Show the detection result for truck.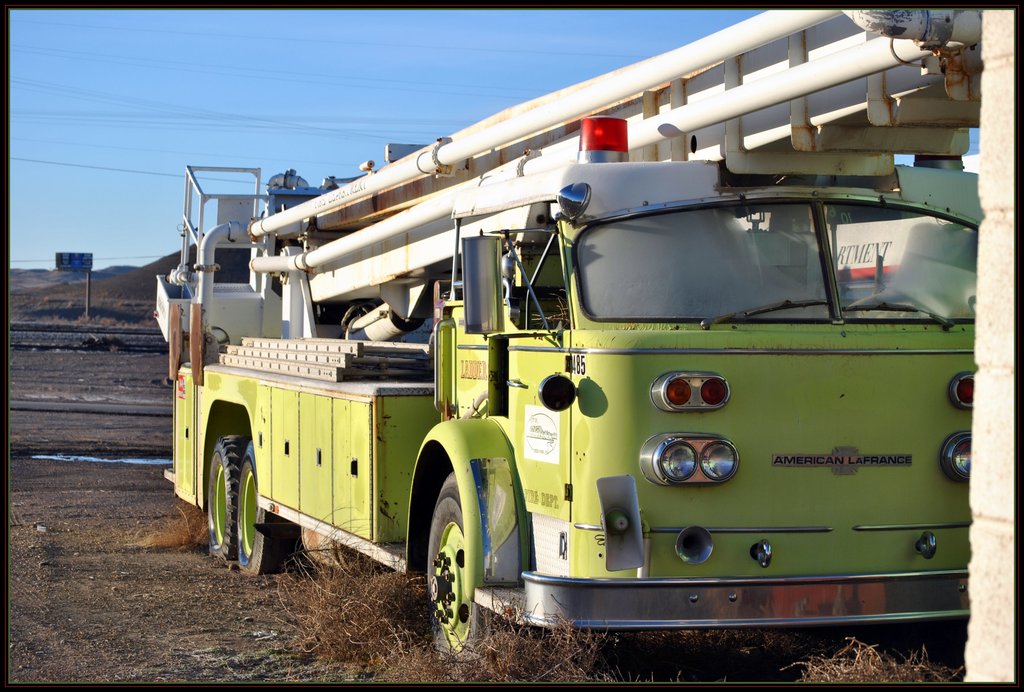
box=[153, 9, 980, 661].
